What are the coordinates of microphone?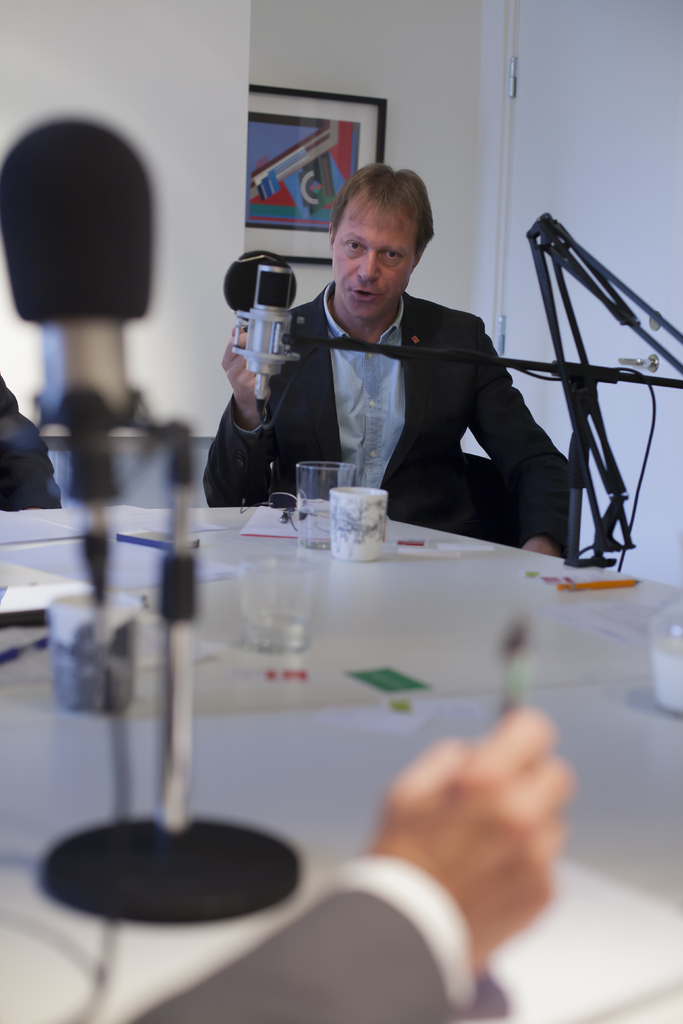
(x1=0, y1=111, x2=153, y2=412).
